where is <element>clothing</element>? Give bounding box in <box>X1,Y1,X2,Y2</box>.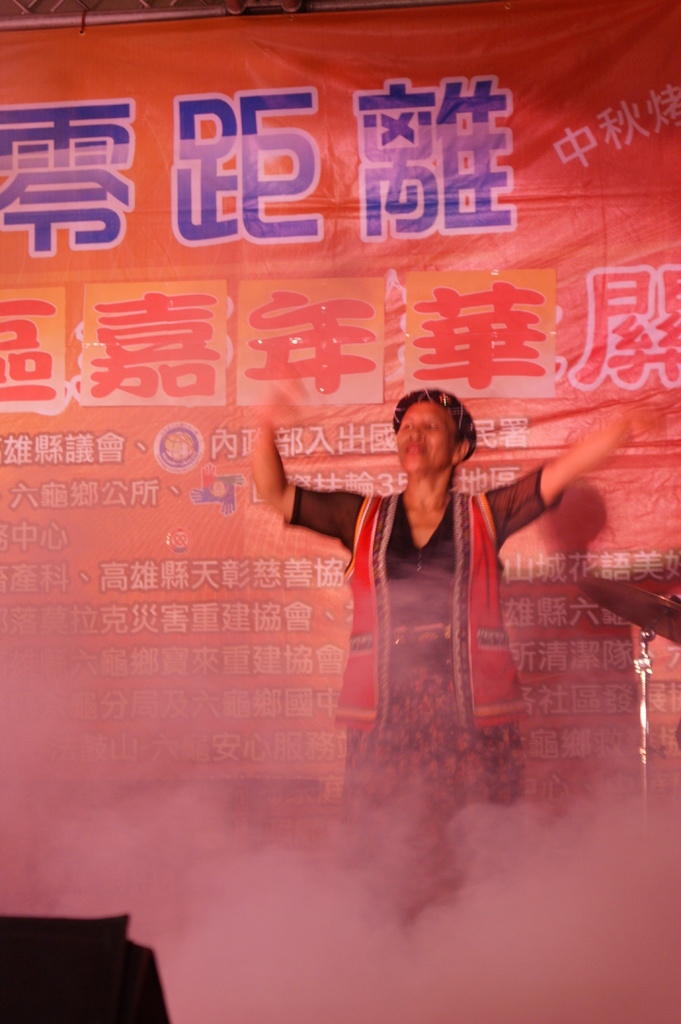
<box>333,447,533,802</box>.
